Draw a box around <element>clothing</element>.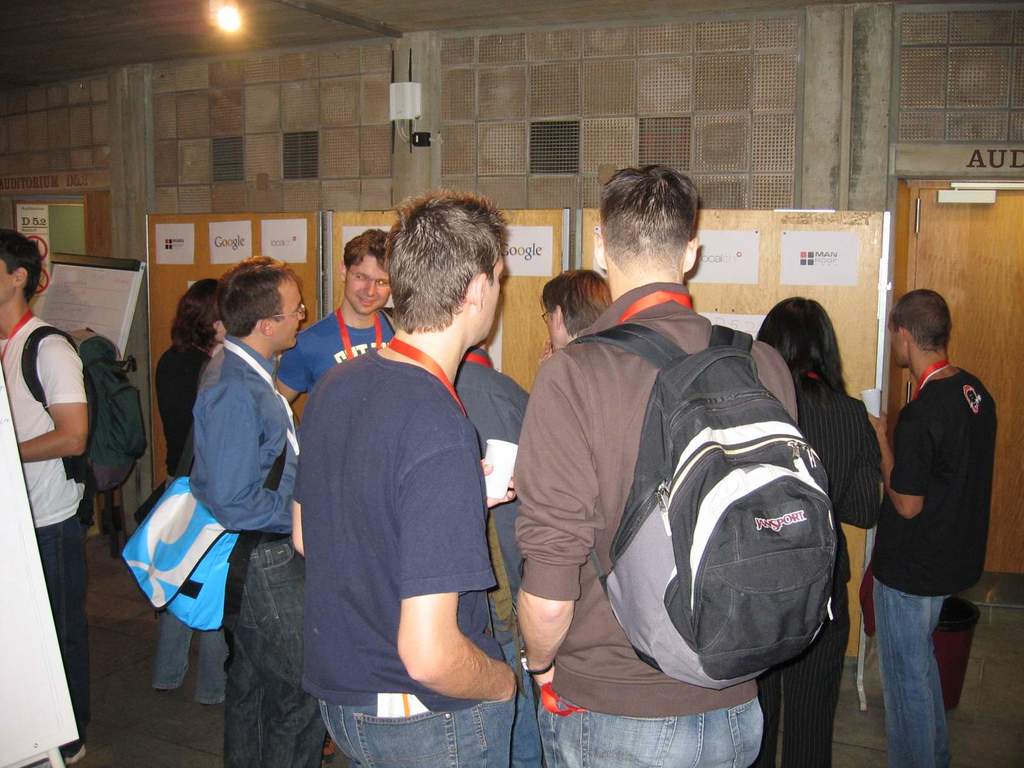
bbox(753, 383, 876, 767).
